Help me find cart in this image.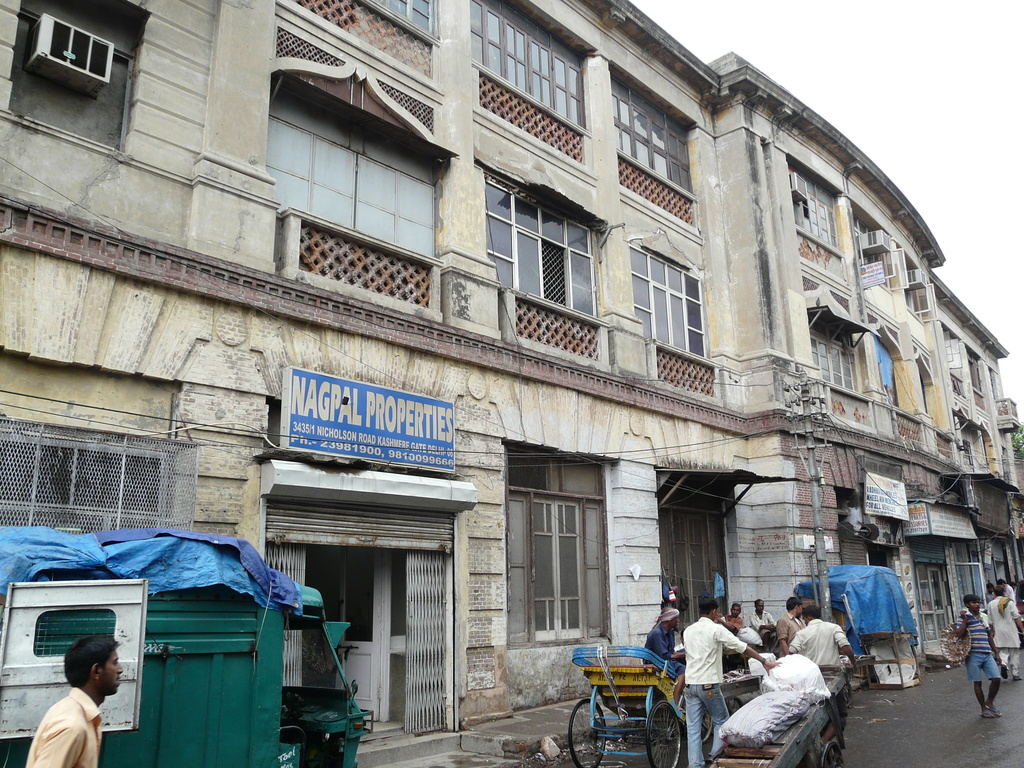
Found it: box=[704, 665, 848, 765].
